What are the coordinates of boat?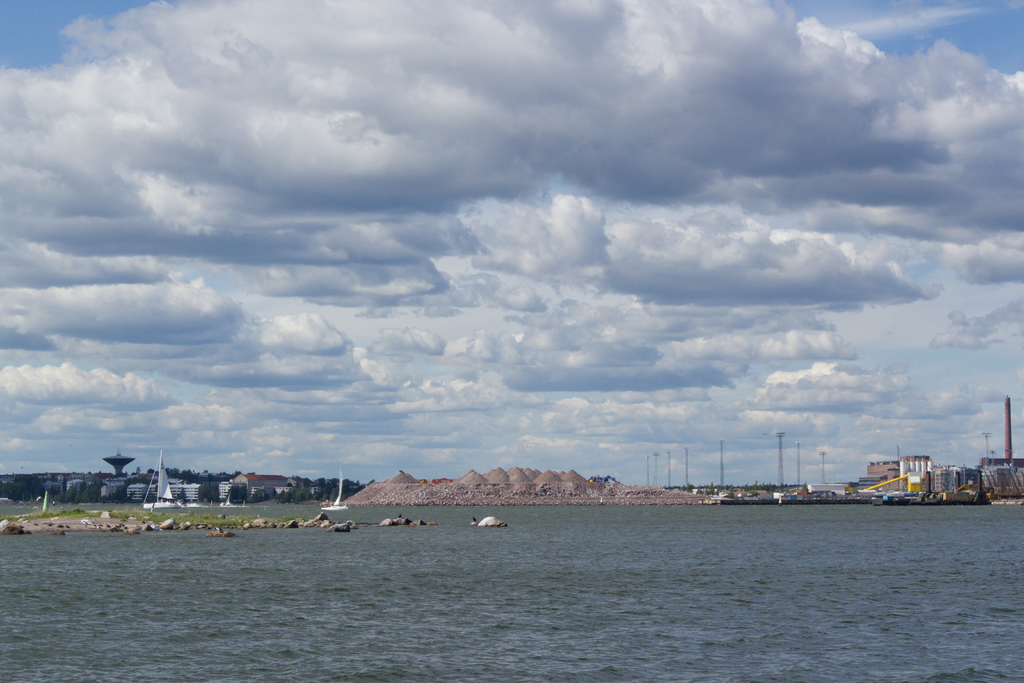
box=[219, 485, 235, 509].
